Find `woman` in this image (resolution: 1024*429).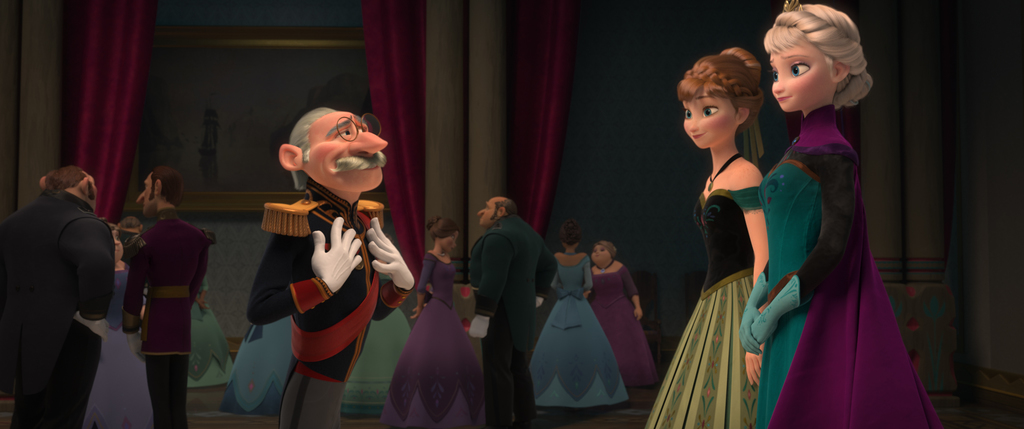
BBox(584, 240, 657, 387).
